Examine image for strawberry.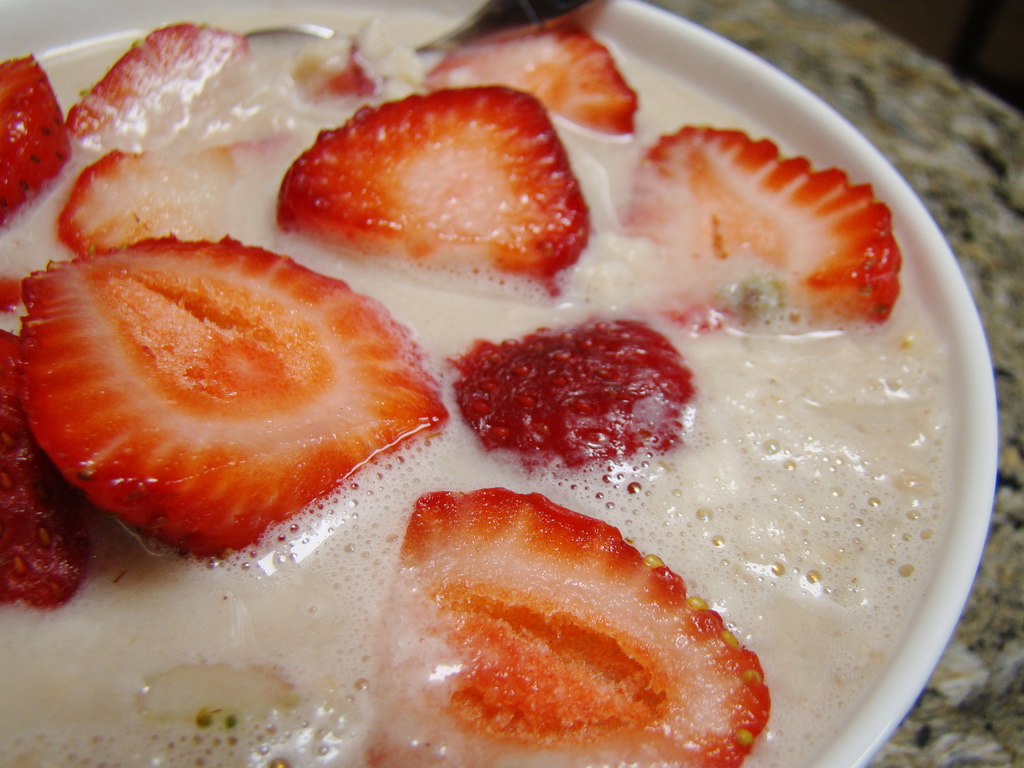
Examination result: locate(65, 18, 248, 157).
